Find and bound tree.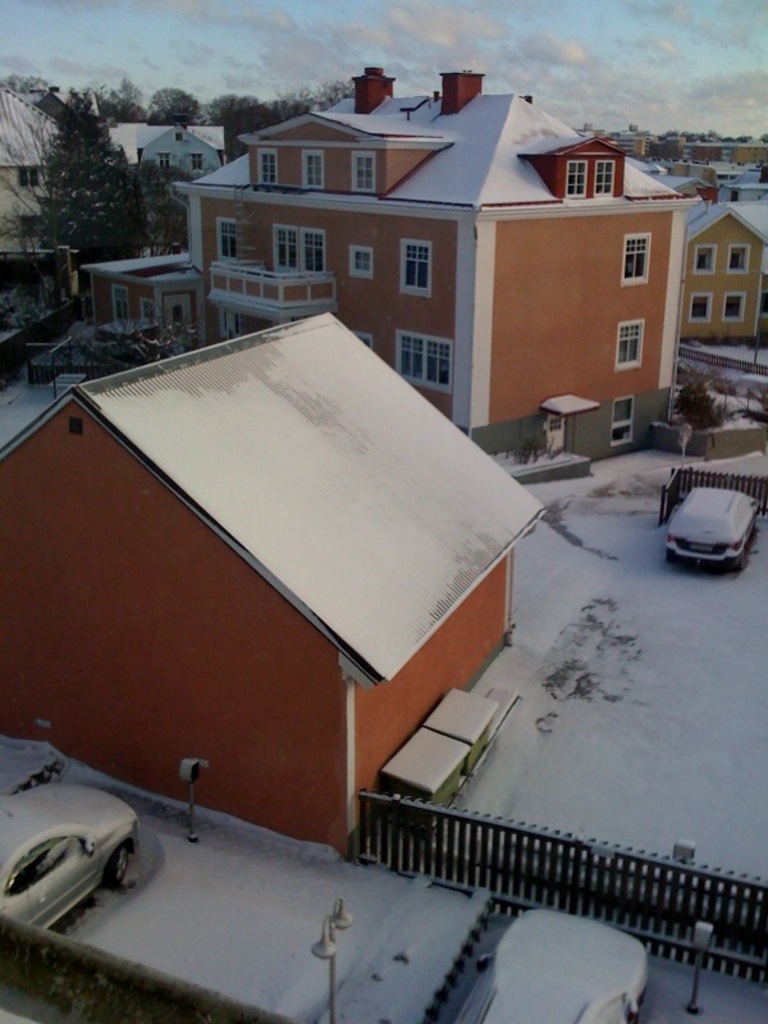
Bound: <box>317,78,342,110</box>.
